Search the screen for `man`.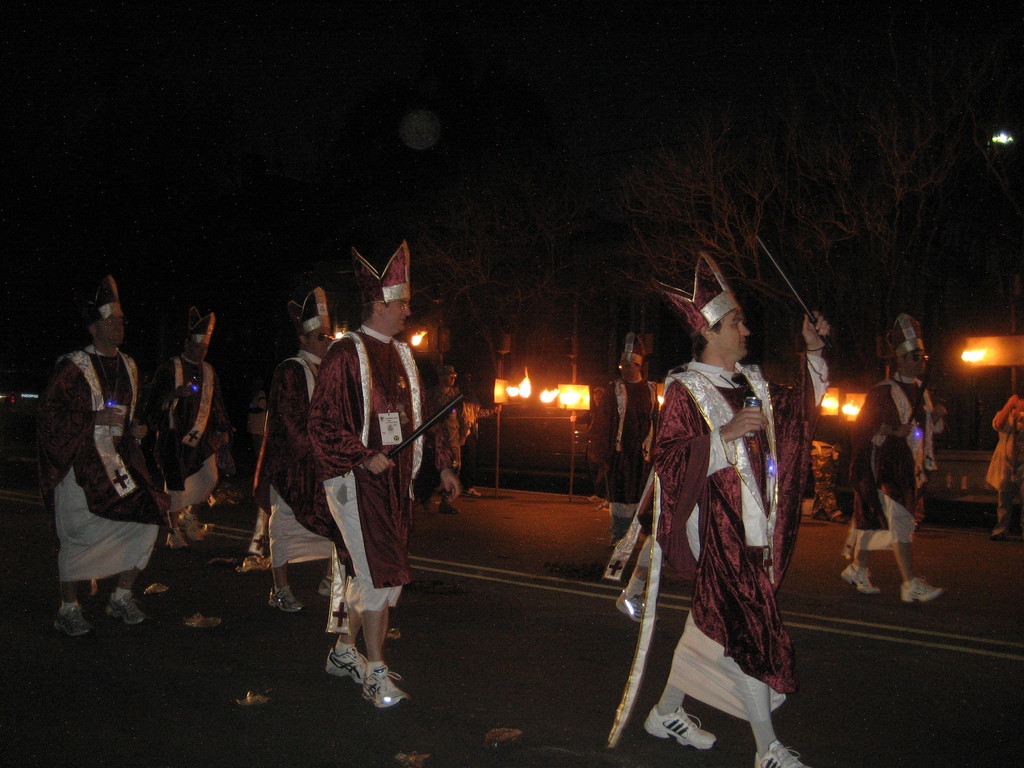
Found at Rect(605, 255, 833, 767).
